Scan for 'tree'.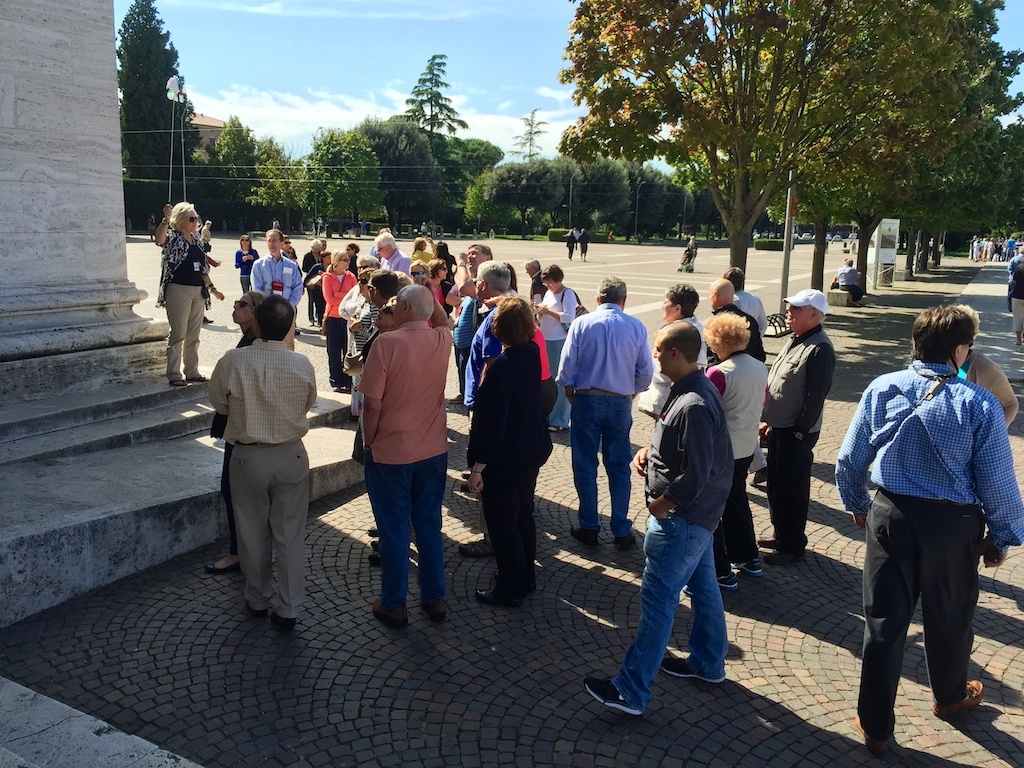
Scan result: (x1=252, y1=145, x2=326, y2=222).
